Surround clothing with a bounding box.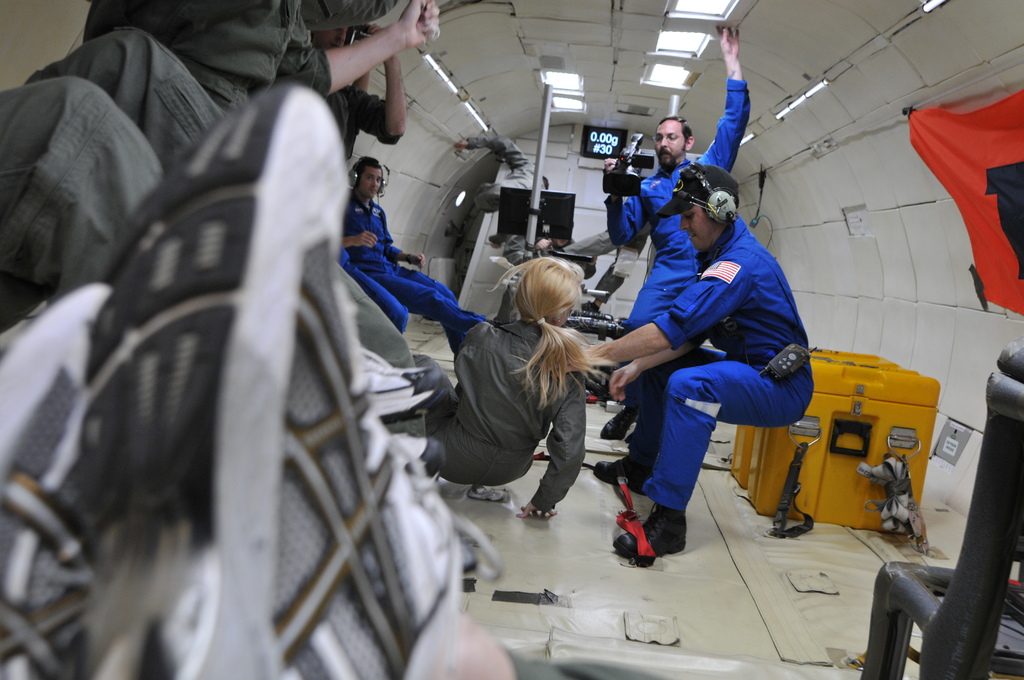
<box>337,204,479,370</box>.
